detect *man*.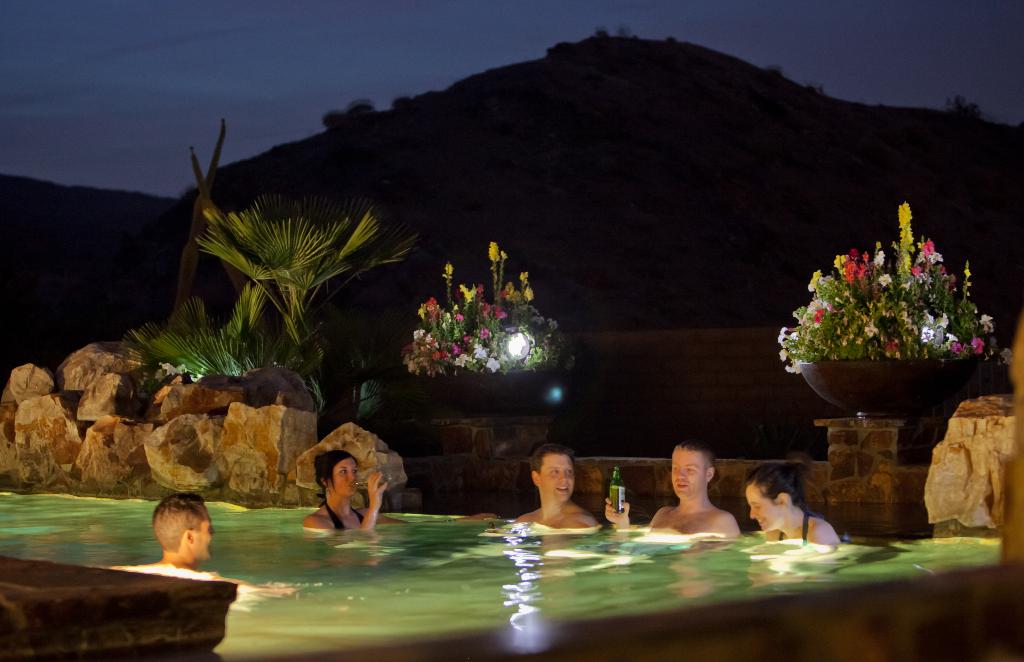
Detected at x1=106, y1=490, x2=296, y2=599.
